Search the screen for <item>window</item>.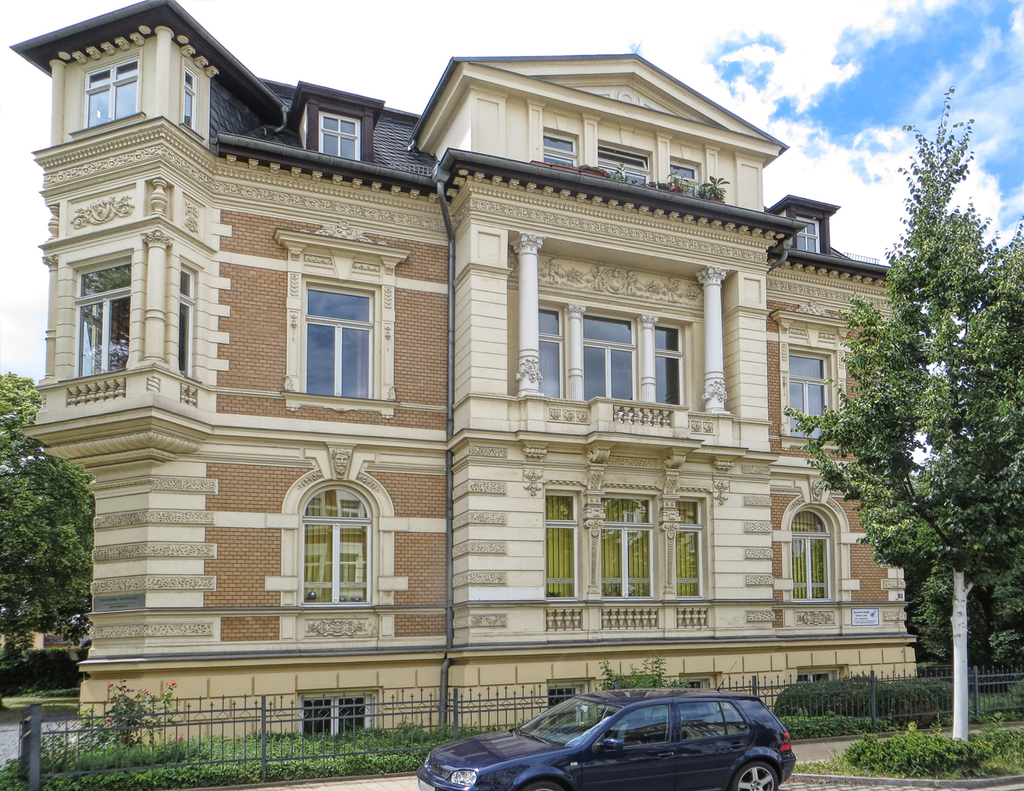
Found at (x1=86, y1=56, x2=138, y2=132).
